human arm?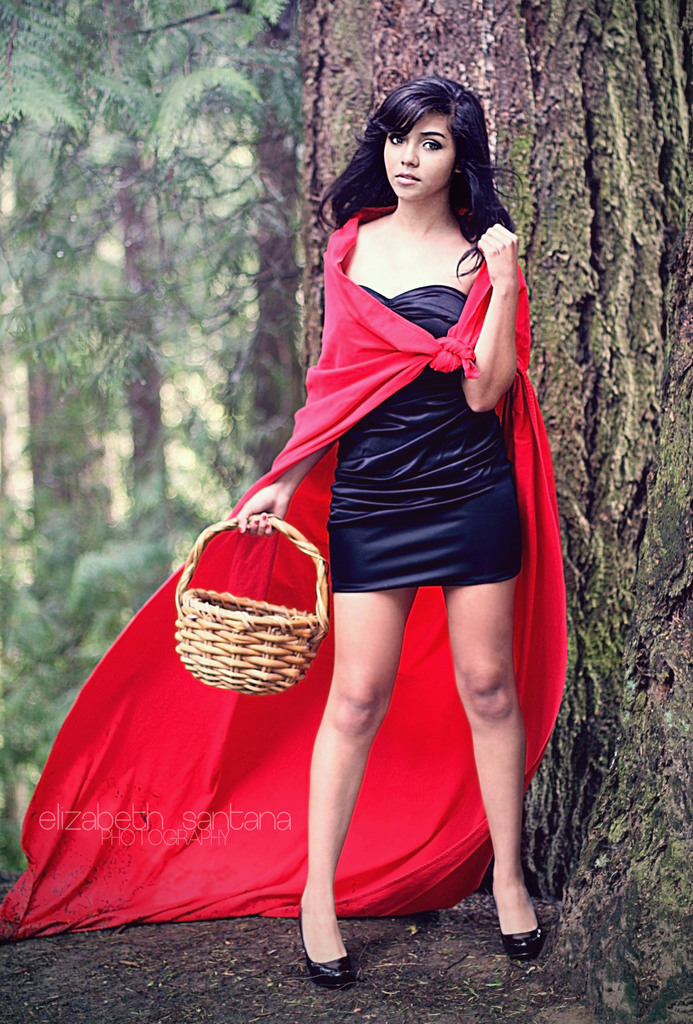
234, 435, 339, 536
